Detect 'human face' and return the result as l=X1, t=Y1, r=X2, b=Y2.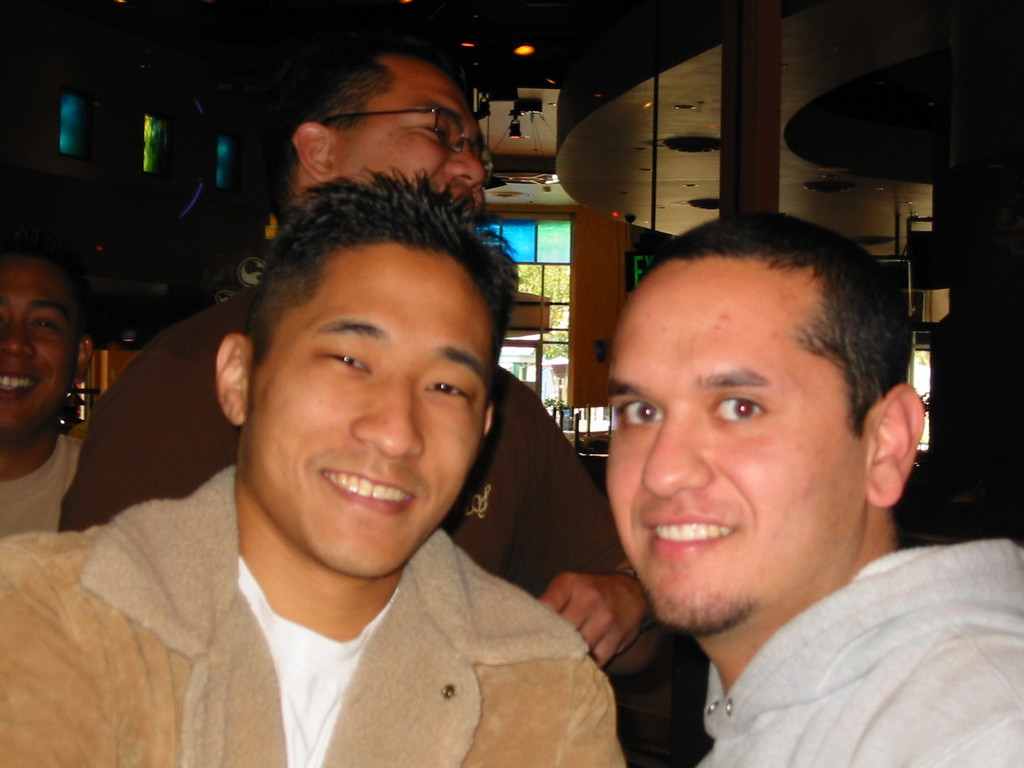
l=605, t=259, r=868, b=639.
